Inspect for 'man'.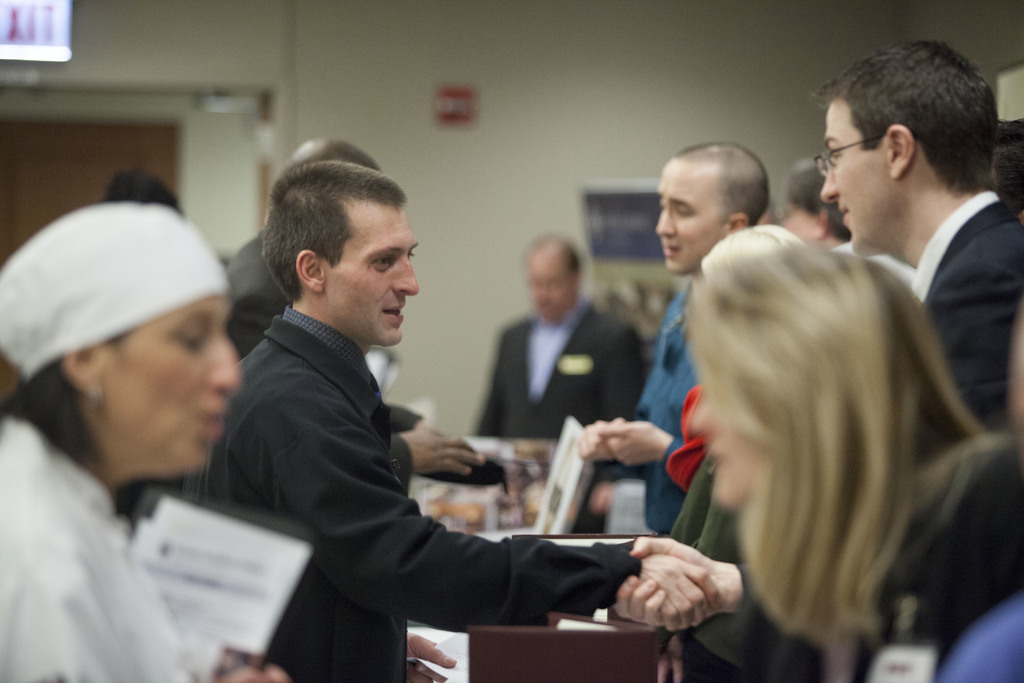
Inspection: 611,42,1018,682.
